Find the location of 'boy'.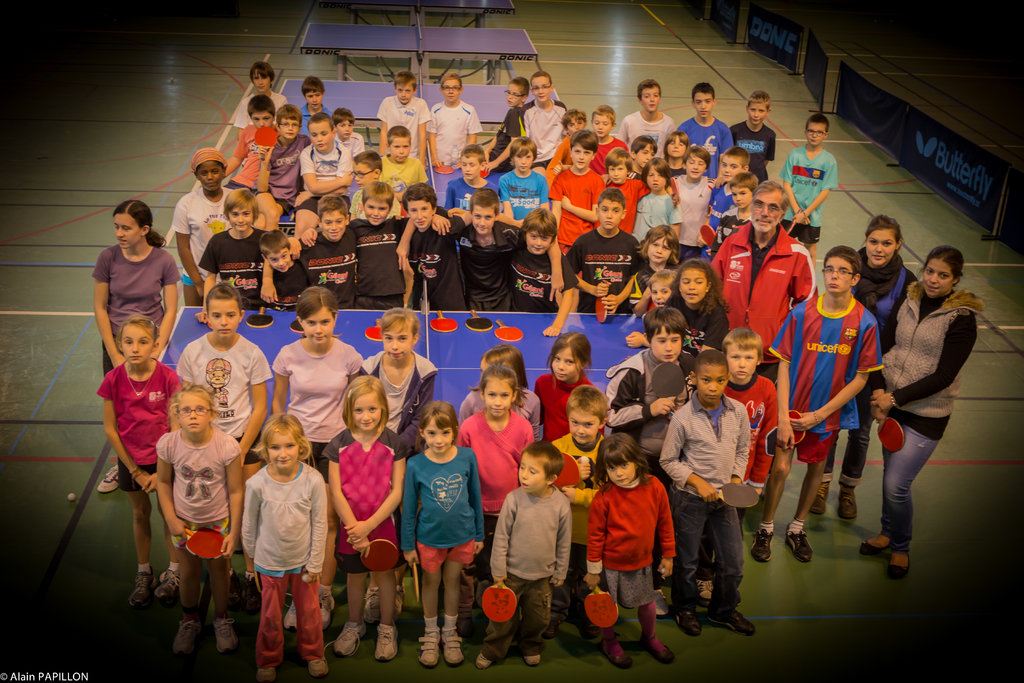
Location: box=[376, 71, 432, 165].
